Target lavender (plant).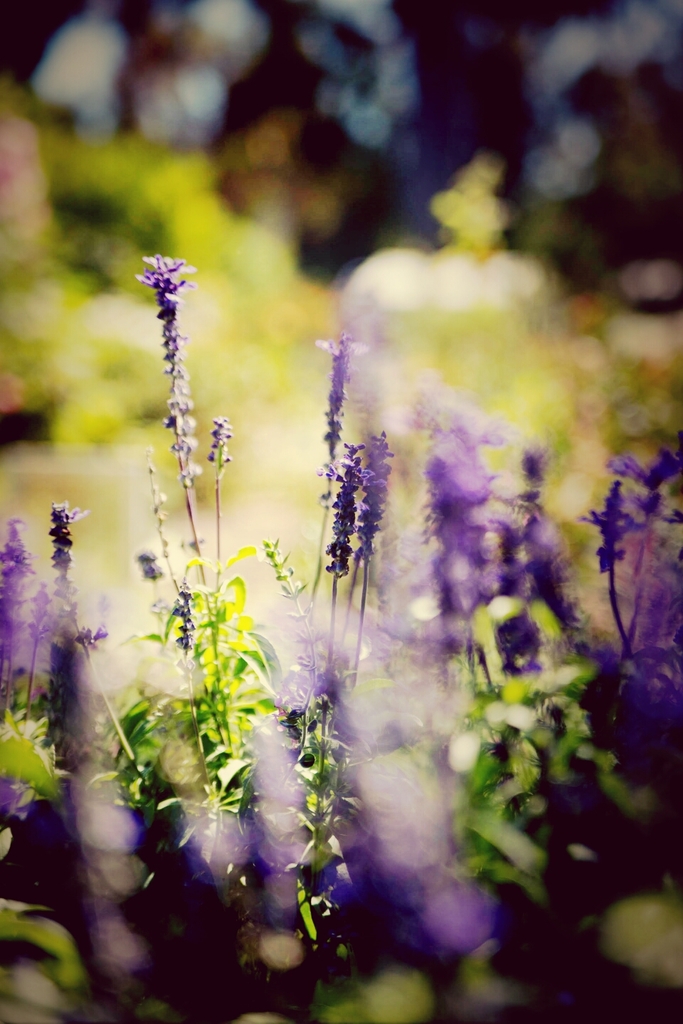
Target region: {"x1": 316, "y1": 324, "x2": 375, "y2": 500}.
